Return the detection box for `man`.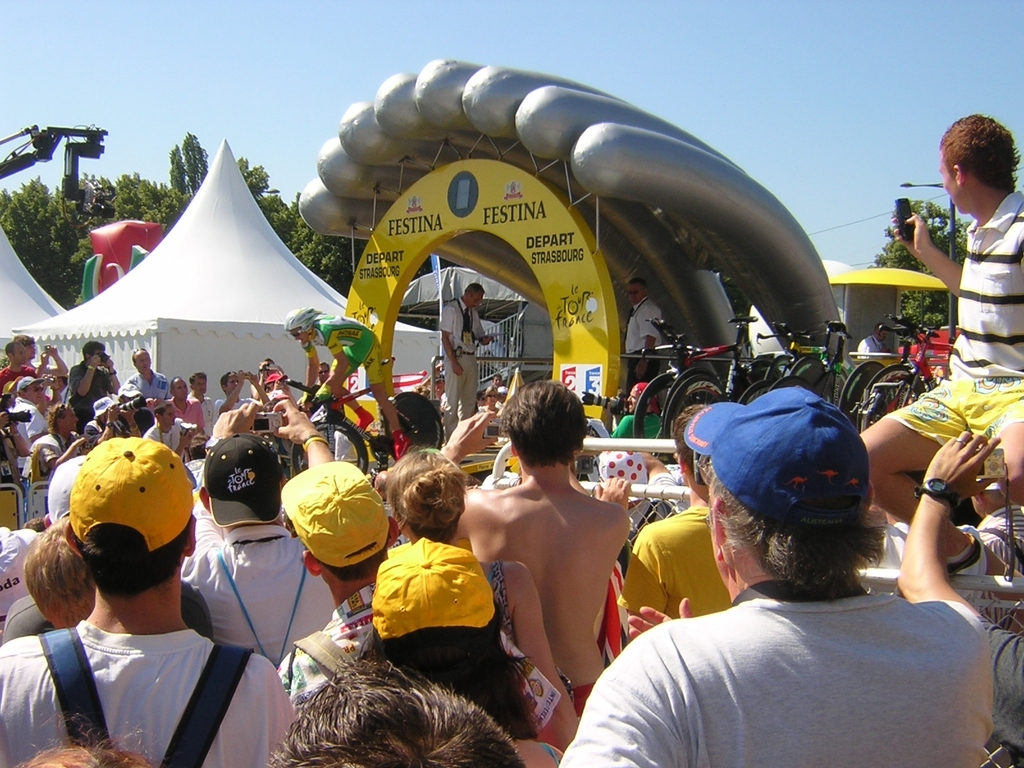
locate(858, 113, 1023, 598).
